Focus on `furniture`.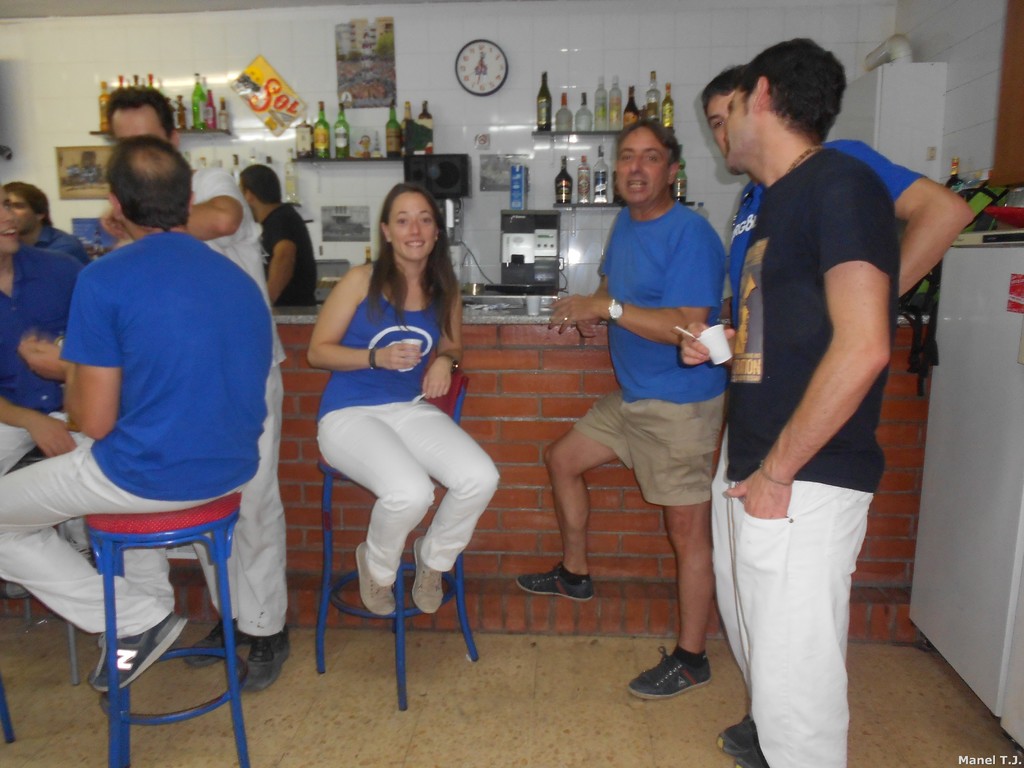
Focused at l=96, t=495, r=253, b=767.
